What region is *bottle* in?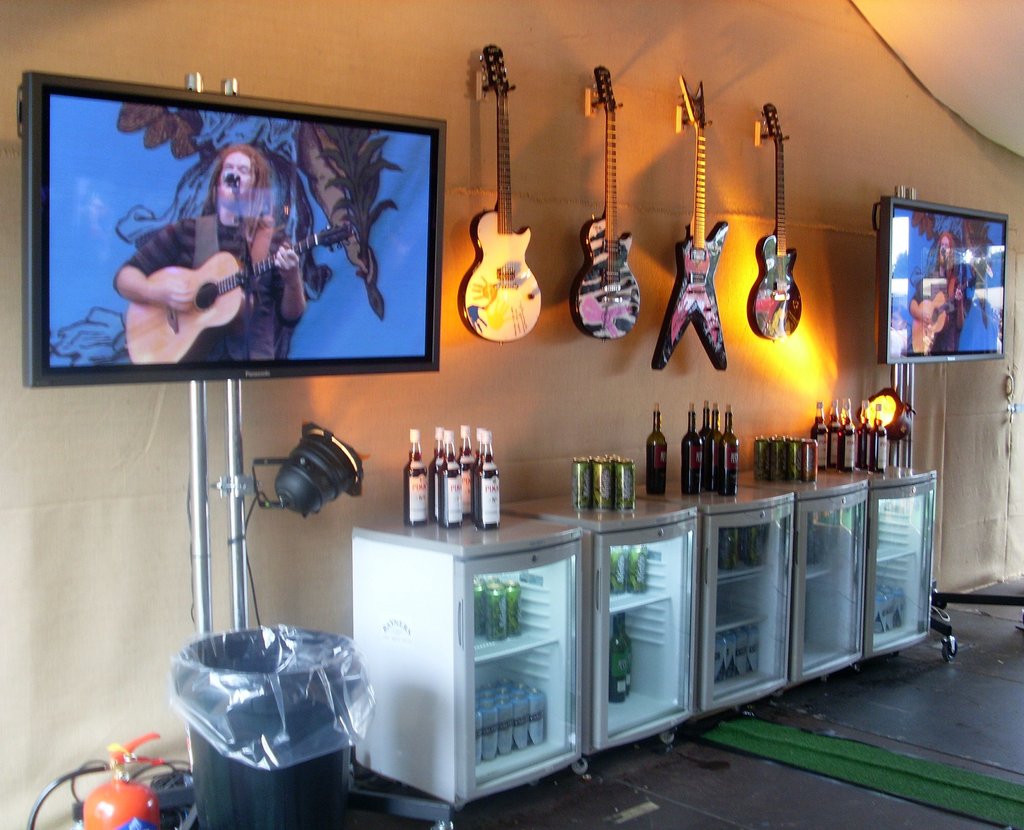
detection(456, 425, 479, 516).
